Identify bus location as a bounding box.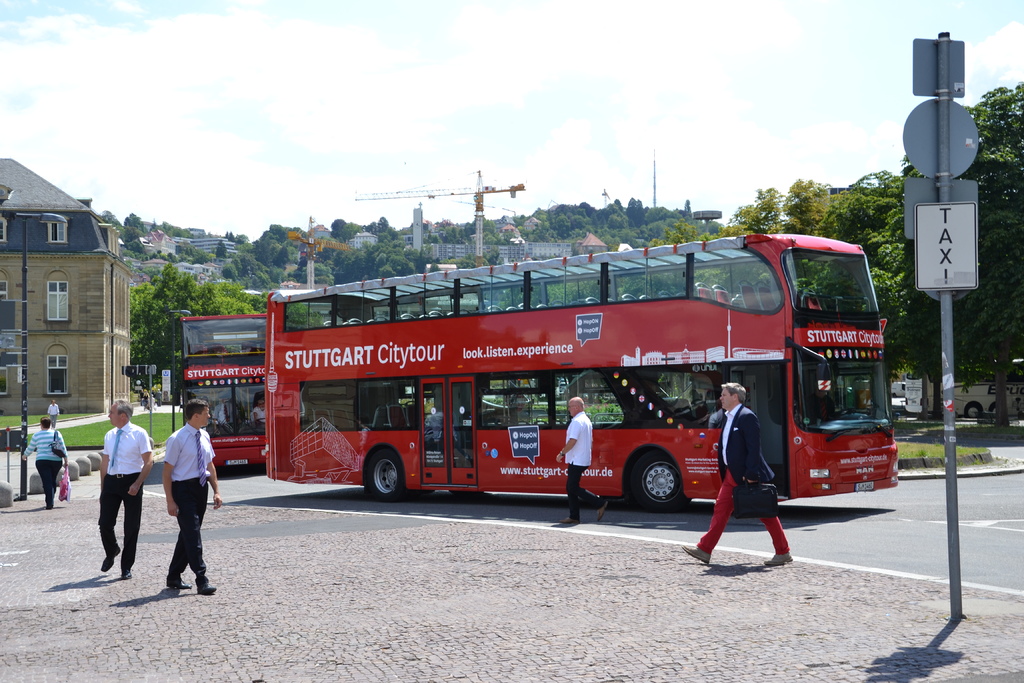
(178, 309, 264, 472).
